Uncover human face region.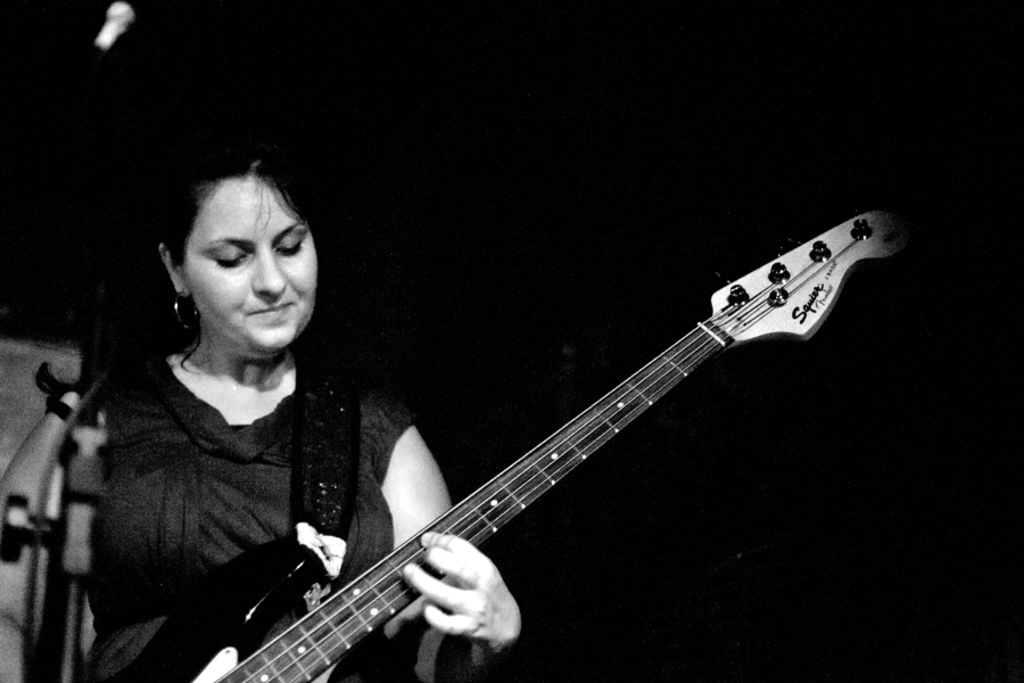
Uncovered: BBox(179, 179, 316, 346).
